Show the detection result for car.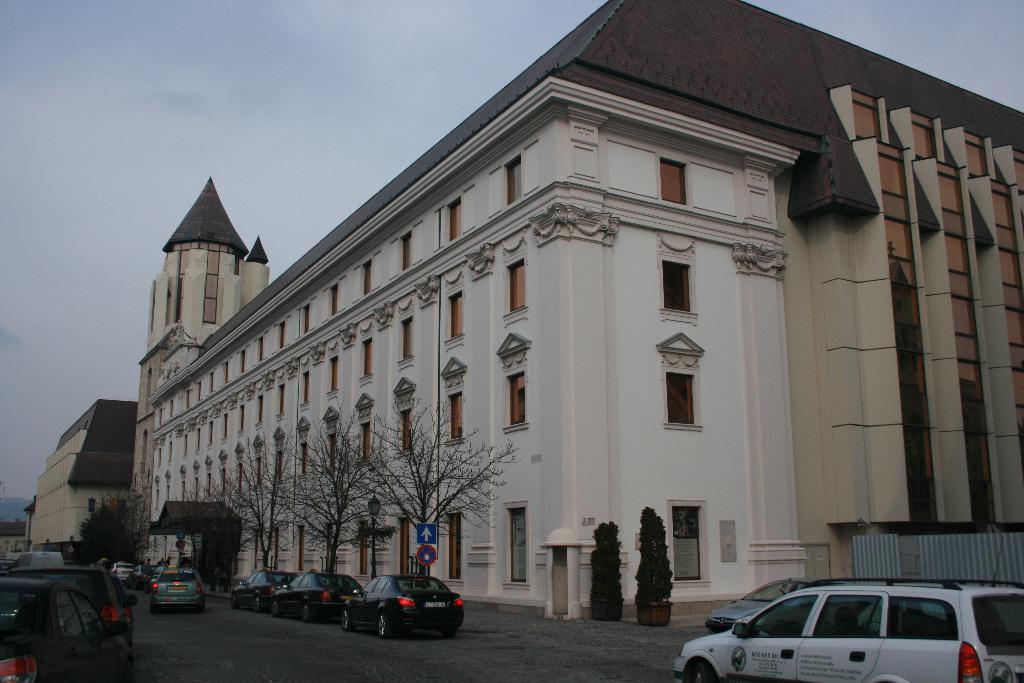
x1=0, y1=566, x2=129, y2=616.
